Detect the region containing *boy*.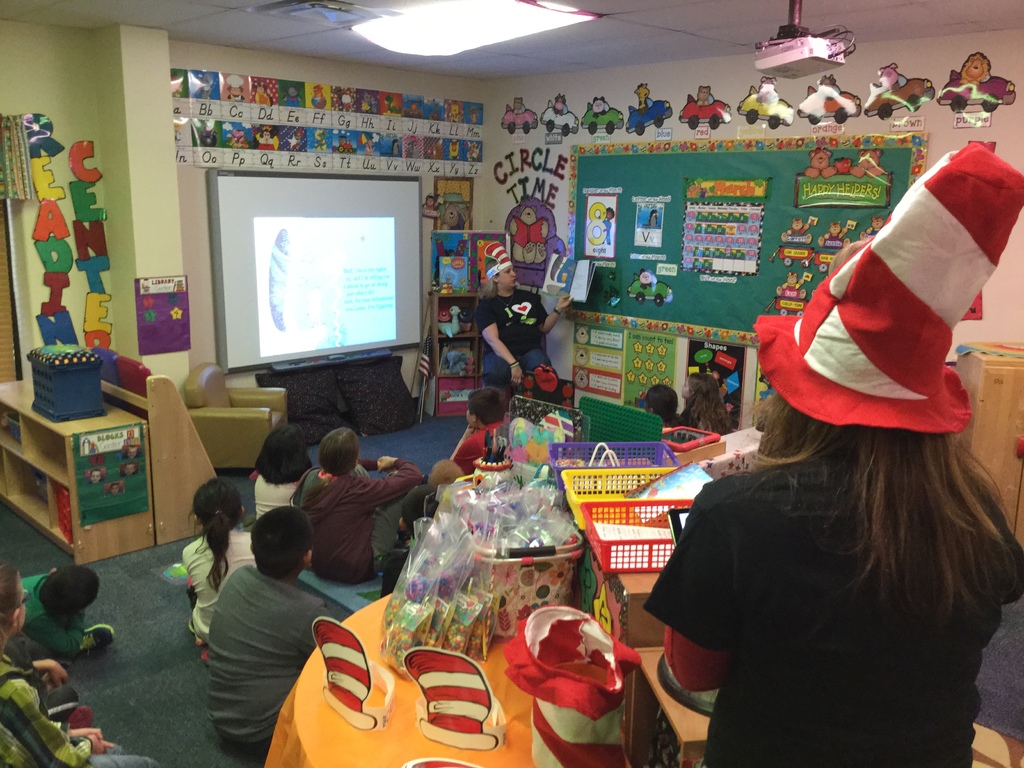
(x1=22, y1=564, x2=112, y2=659).
